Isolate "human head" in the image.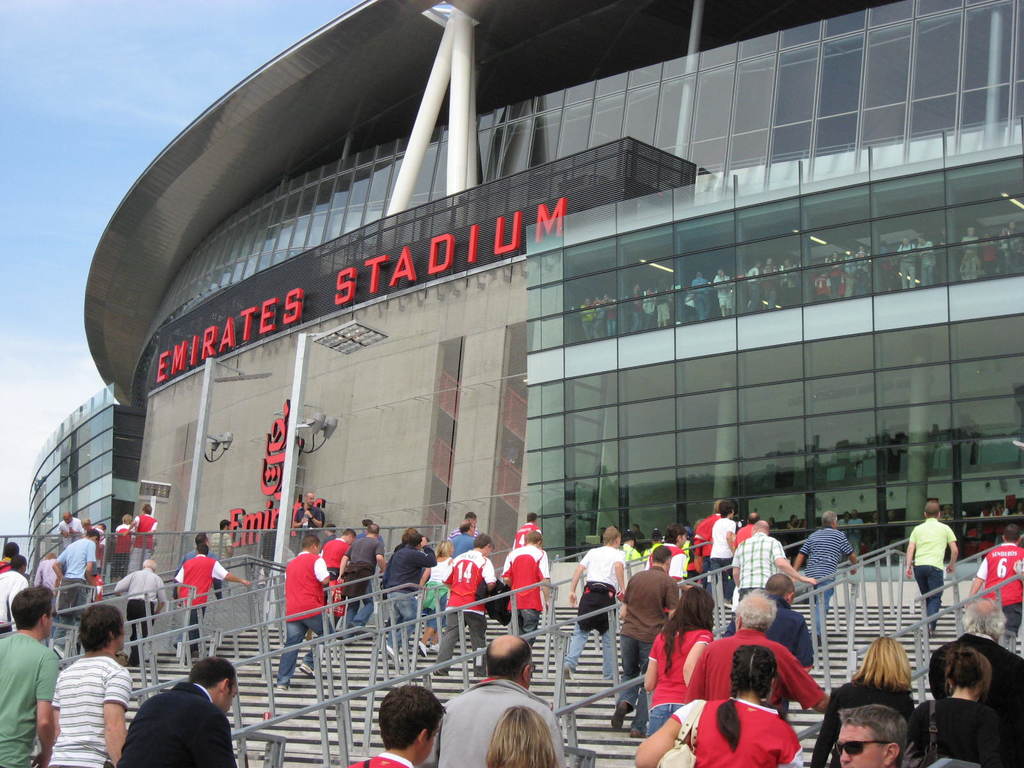
Isolated region: 746, 511, 759, 521.
